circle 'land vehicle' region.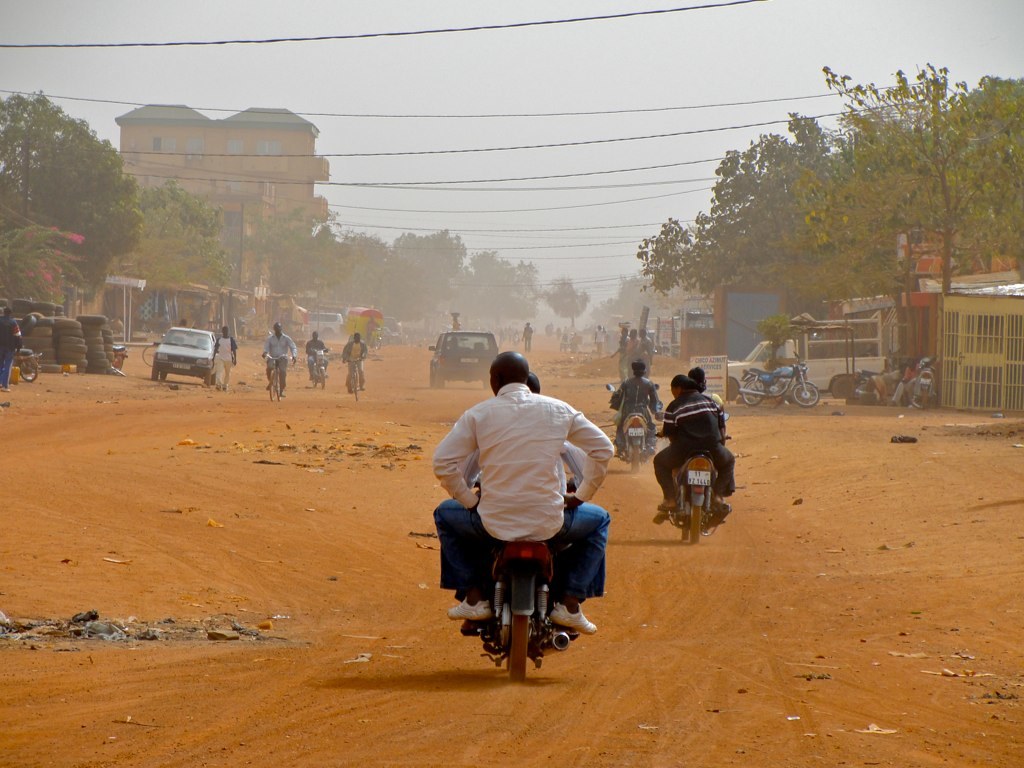
Region: box=[736, 357, 820, 405].
